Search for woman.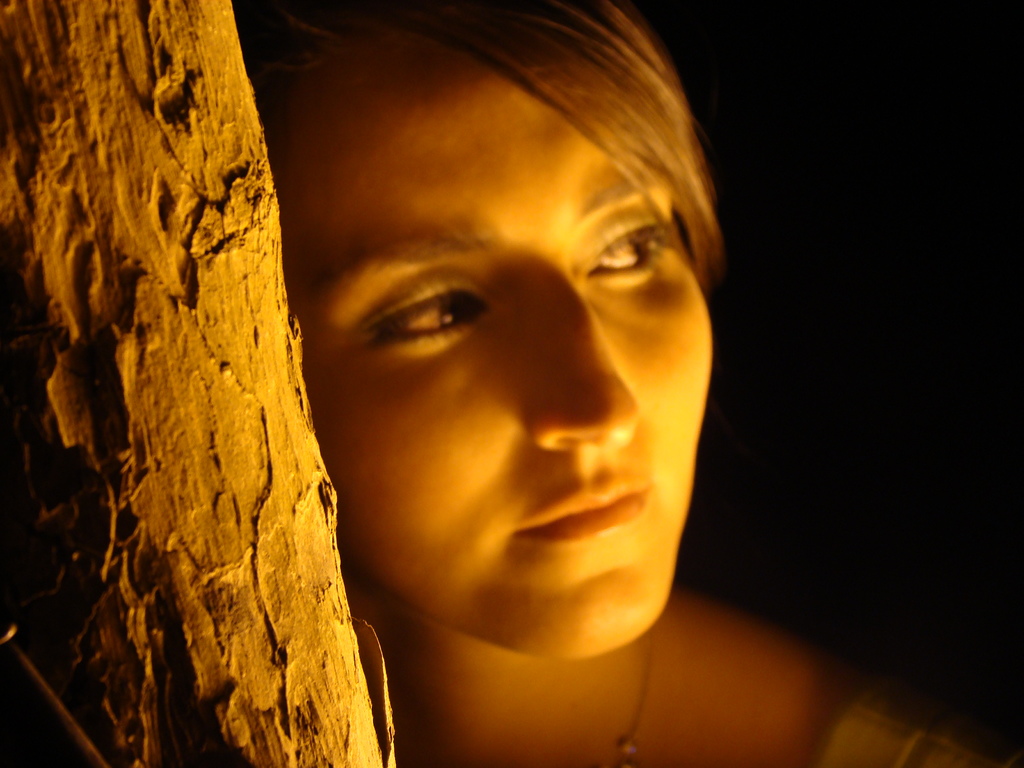
Found at (241,0,980,767).
